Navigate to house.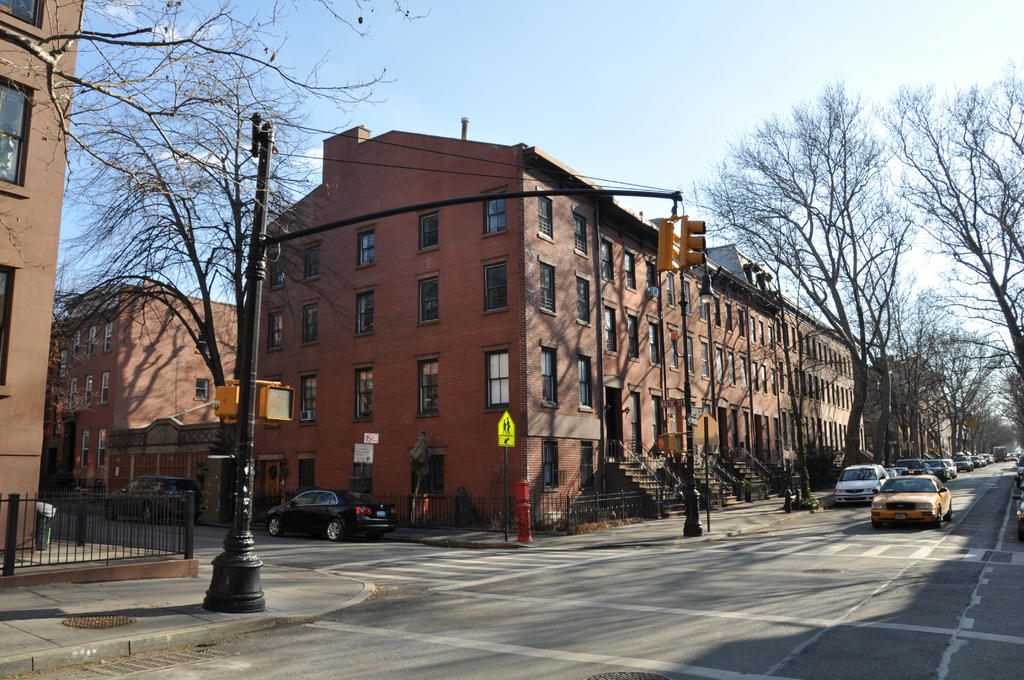
Navigation target: BBox(45, 271, 249, 513).
